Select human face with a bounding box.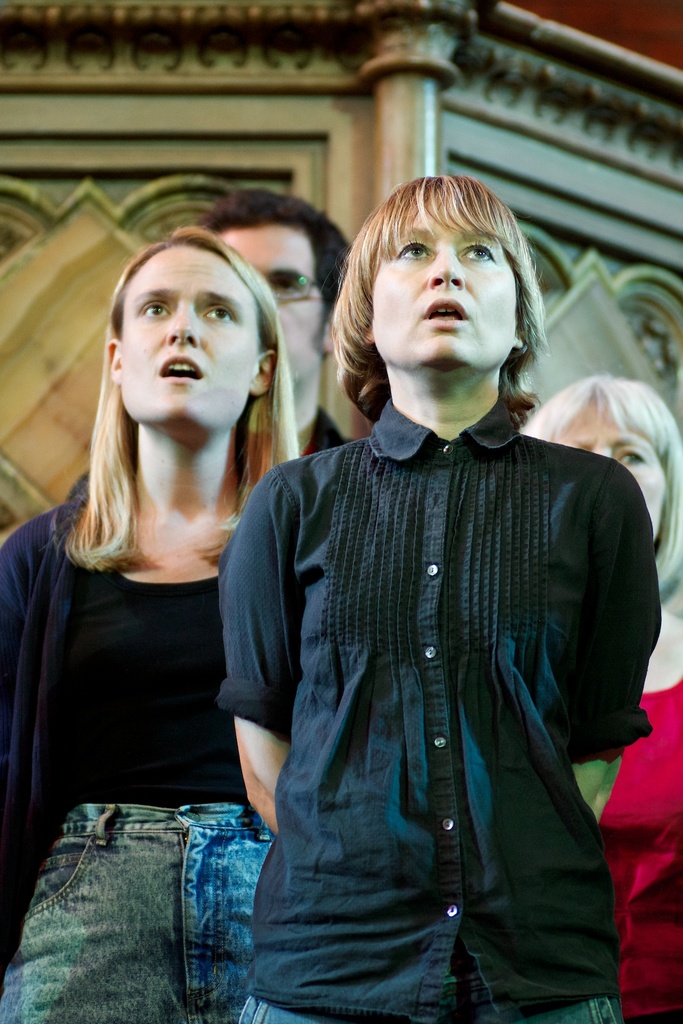
<region>360, 204, 528, 371</region>.
